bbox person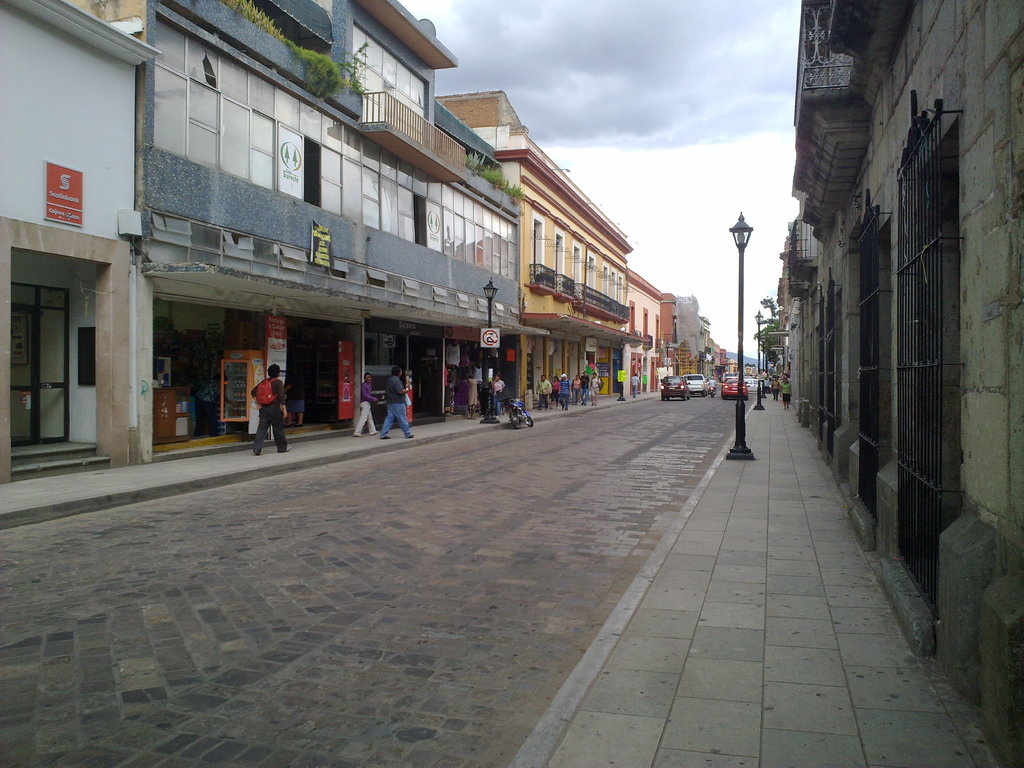
[633,371,639,399]
